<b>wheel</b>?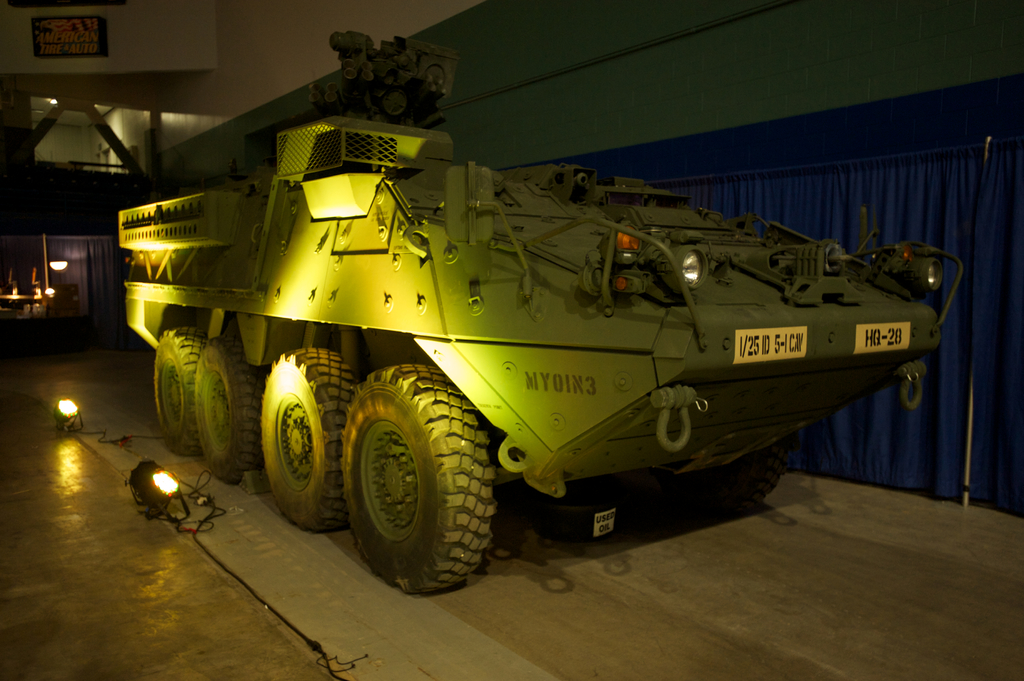
[343, 359, 496, 598]
